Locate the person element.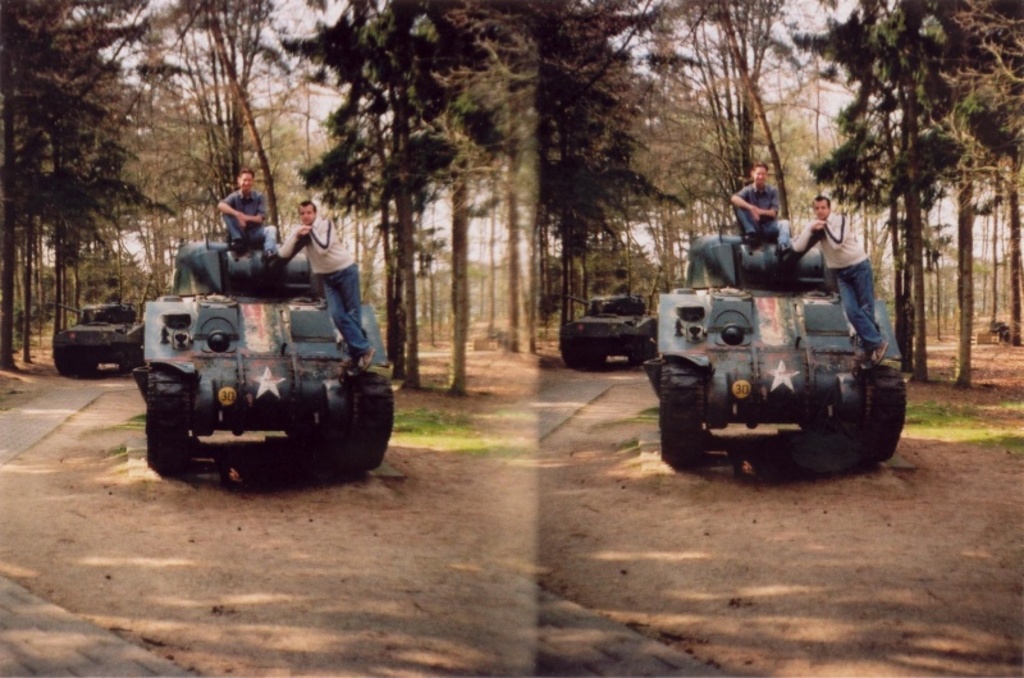
Element bbox: <region>275, 197, 381, 371</region>.
